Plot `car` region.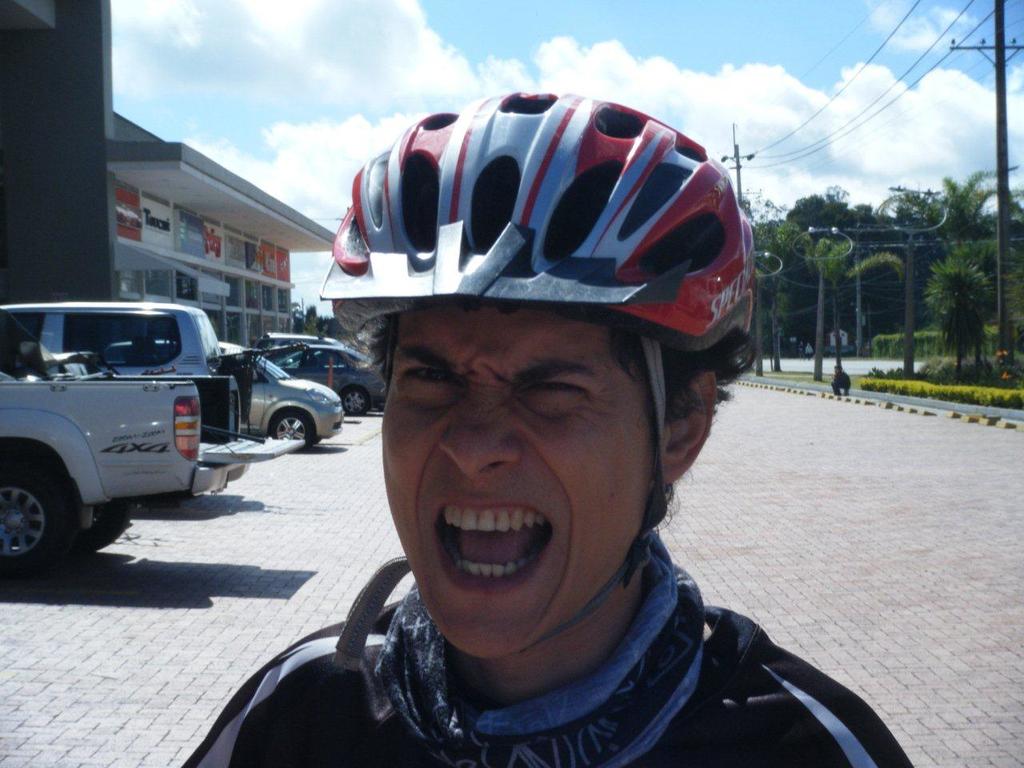
Plotted at {"left": 222, "top": 340, "right": 352, "bottom": 450}.
